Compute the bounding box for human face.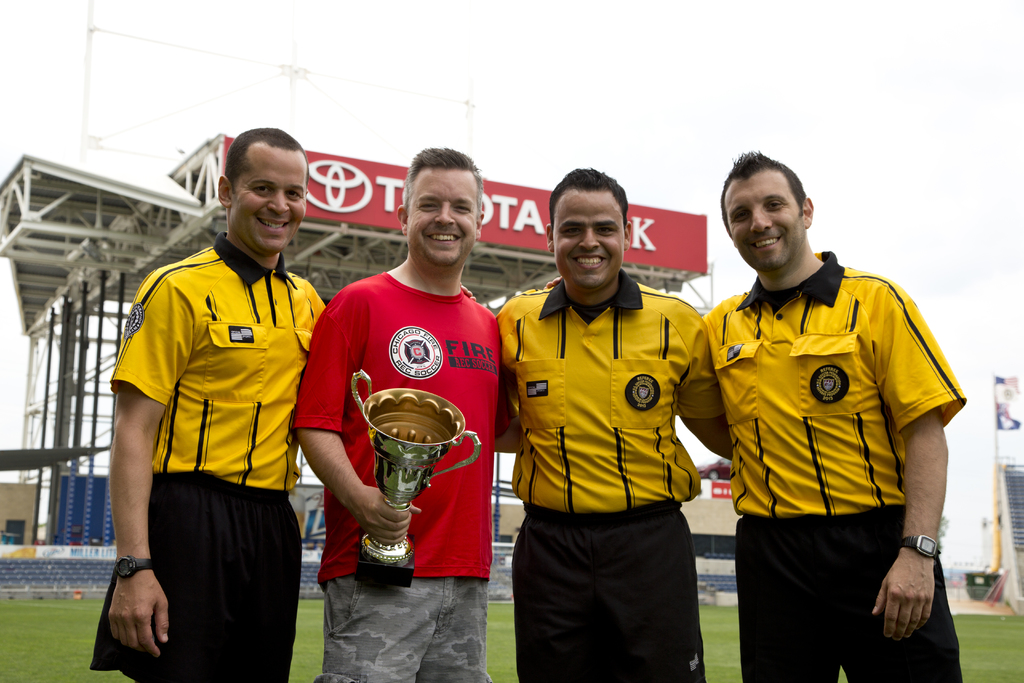
<region>408, 172, 474, 268</region>.
